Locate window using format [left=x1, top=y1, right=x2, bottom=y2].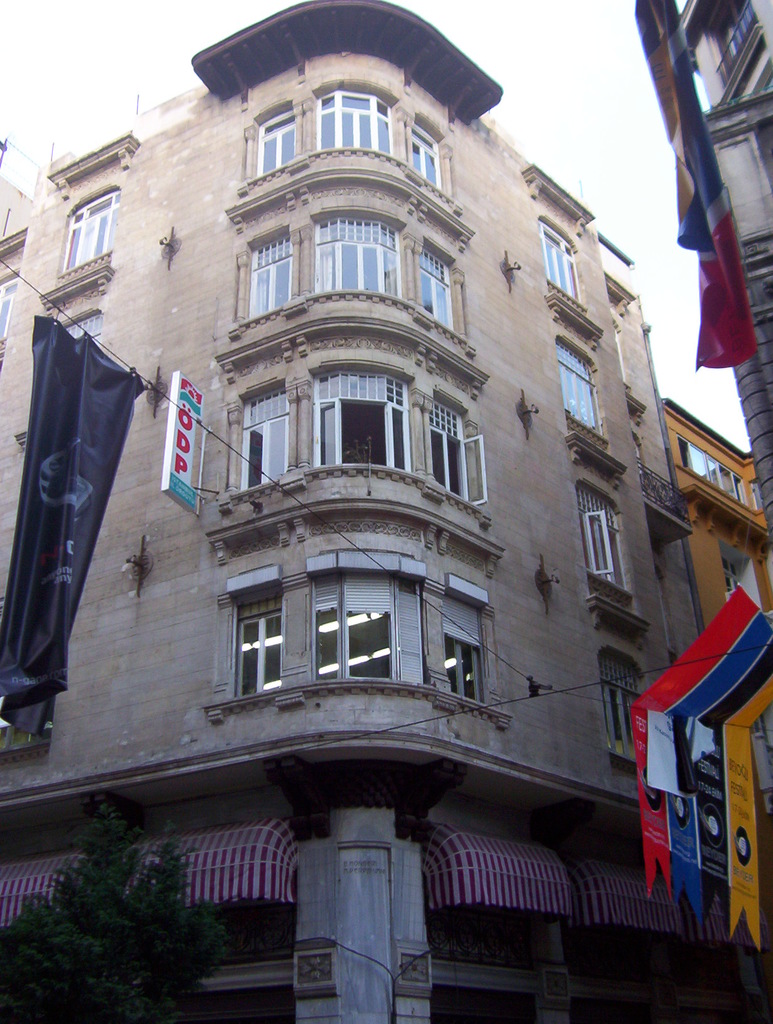
[left=722, top=551, right=744, bottom=595].
